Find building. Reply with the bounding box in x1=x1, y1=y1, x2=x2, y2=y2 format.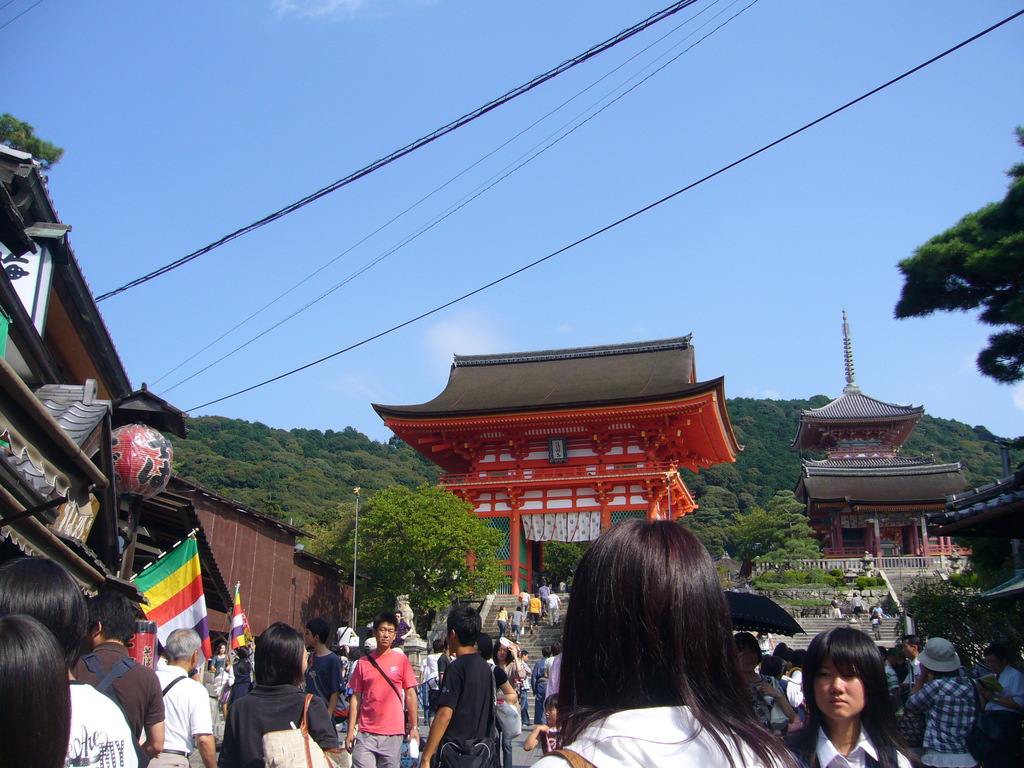
x1=936, y1=462, x2=1023, y2=644.
